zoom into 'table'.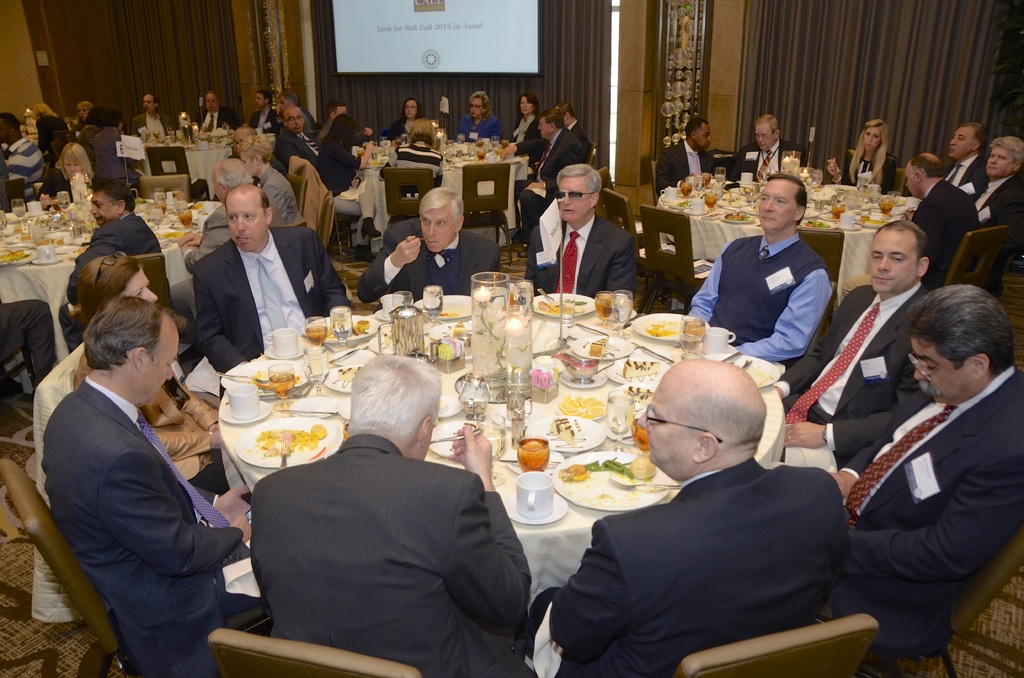
Zoom target: 0/191/229/359.
